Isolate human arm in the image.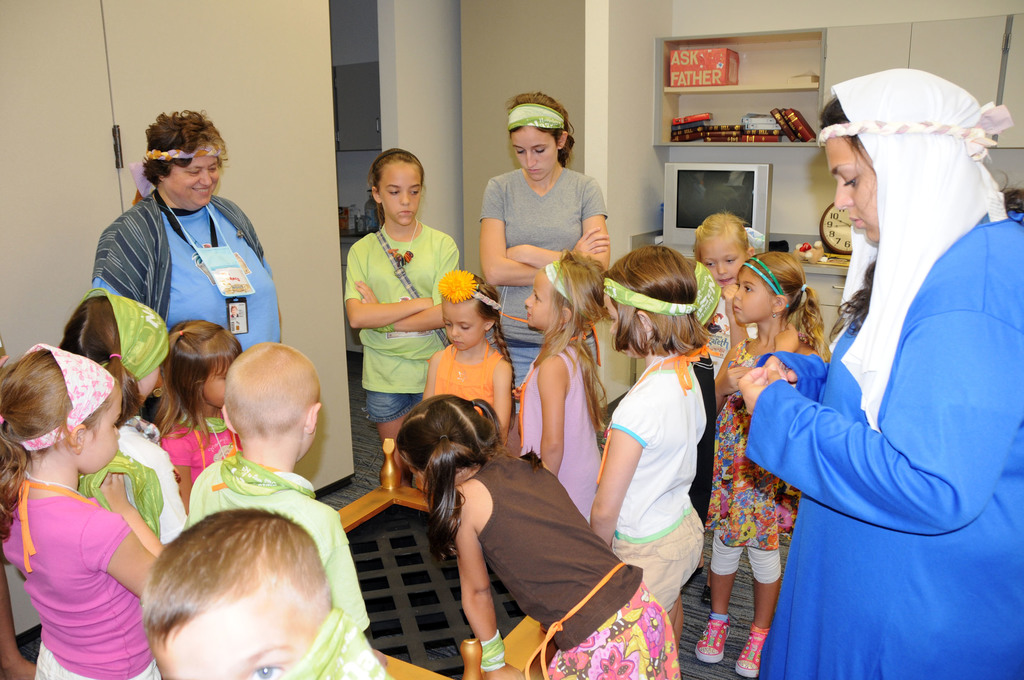
Isolated region: (x1=337, y1=245, x2=432, y2=330).
